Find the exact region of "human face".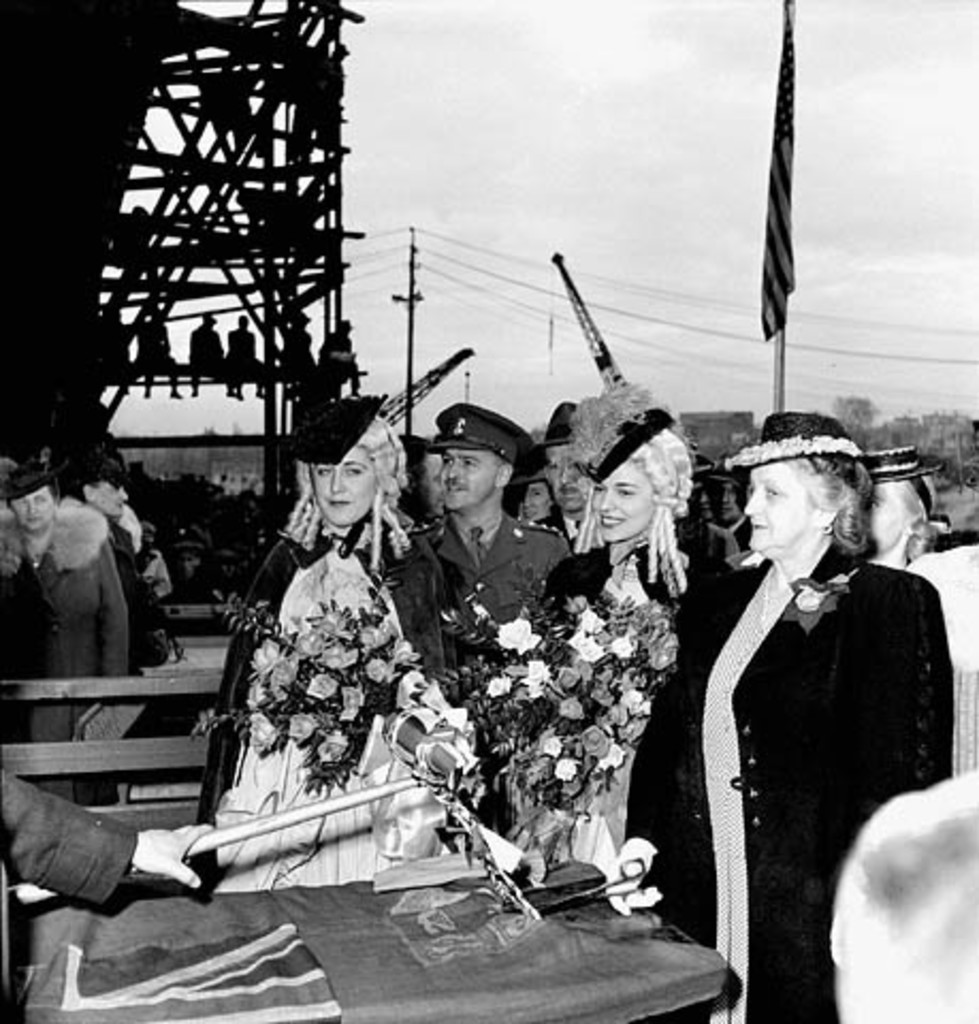
Exact region: (x1=587, y1=463, x2=659, y2=546).
